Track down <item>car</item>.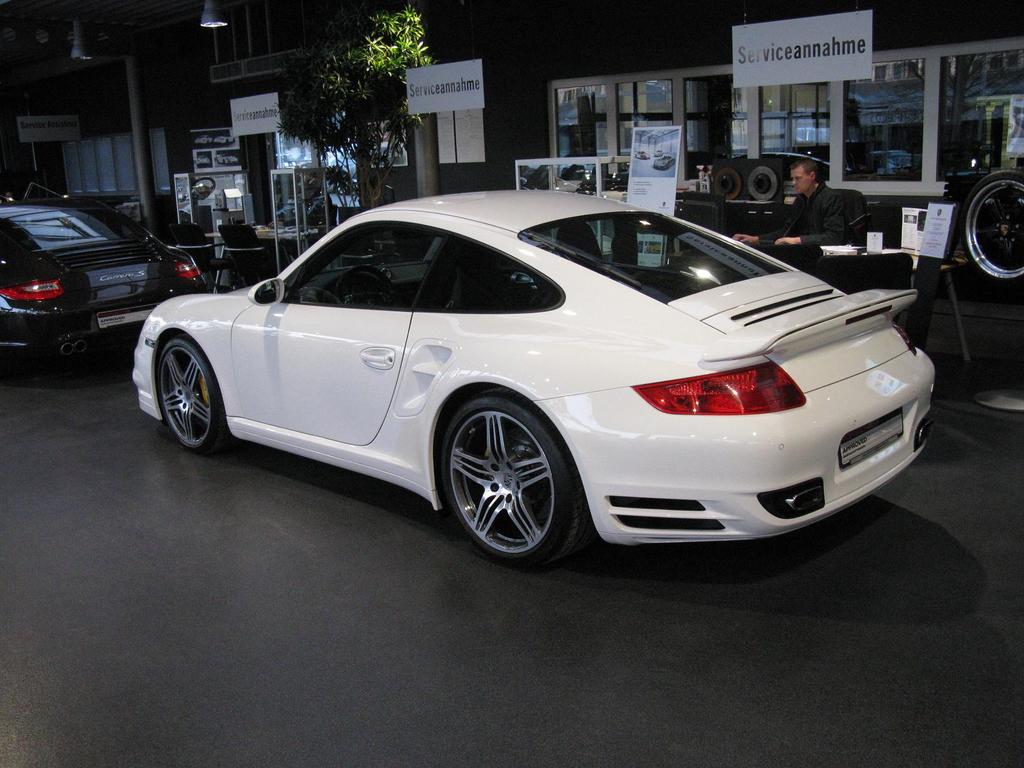
Tracked to locate(129, 195, 946, 568).
